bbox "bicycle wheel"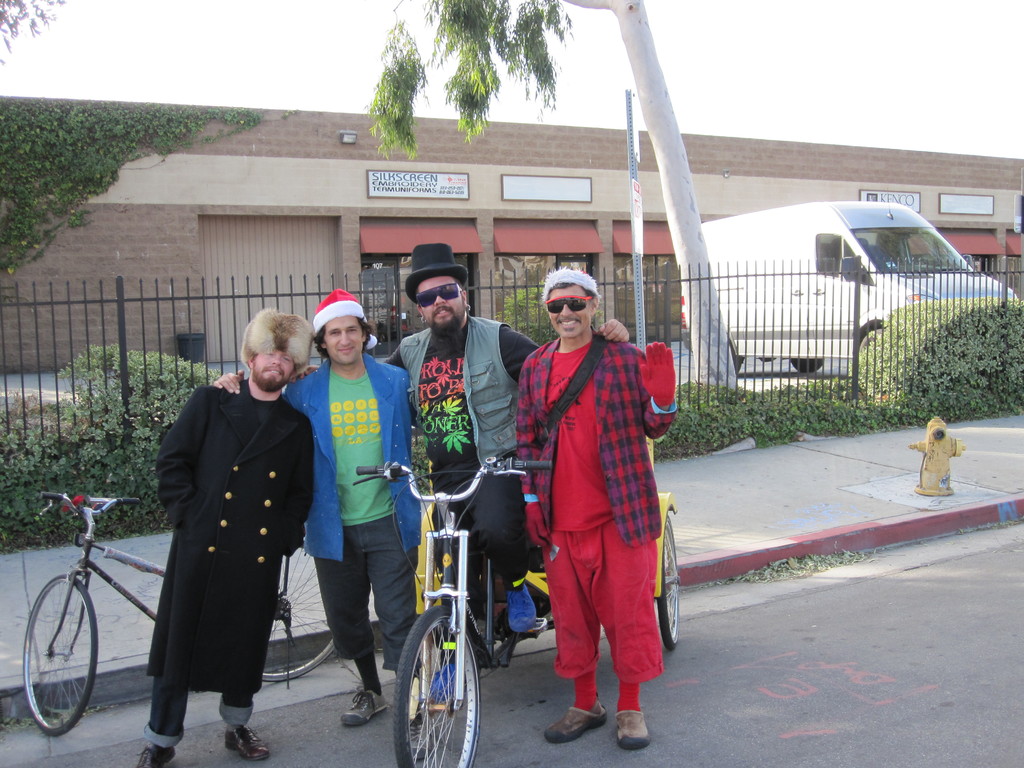
detection(20, 589, 87, 739)
